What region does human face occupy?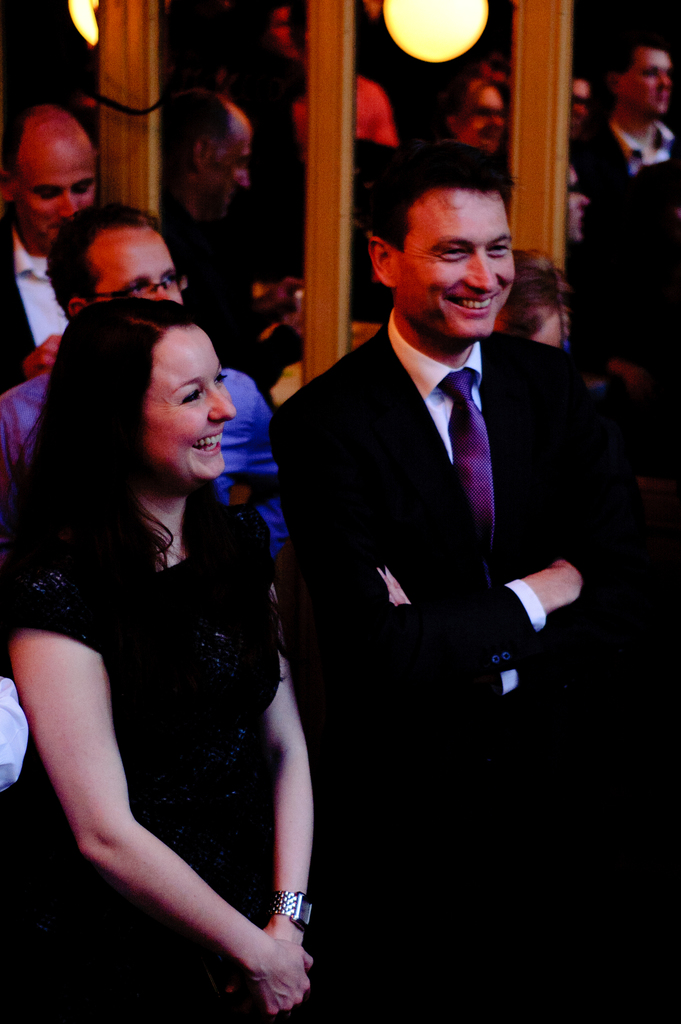
rect(625, 51, 674, 114).
